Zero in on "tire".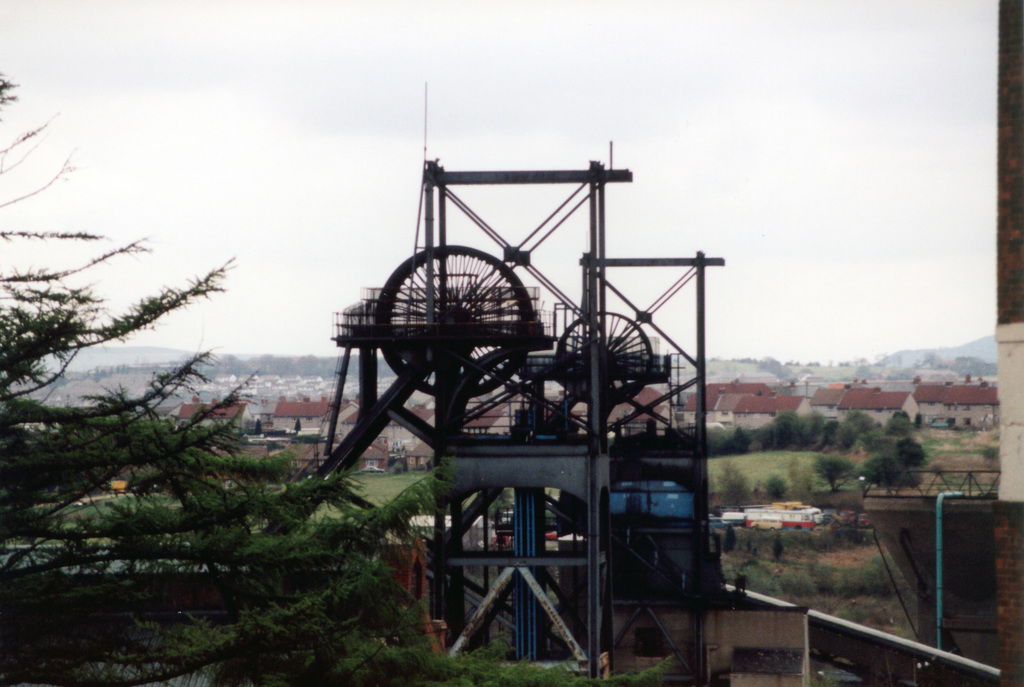
Zeroed in: {"x1": 748, "y1": 522, "x2": 758, "y2": 529}.
